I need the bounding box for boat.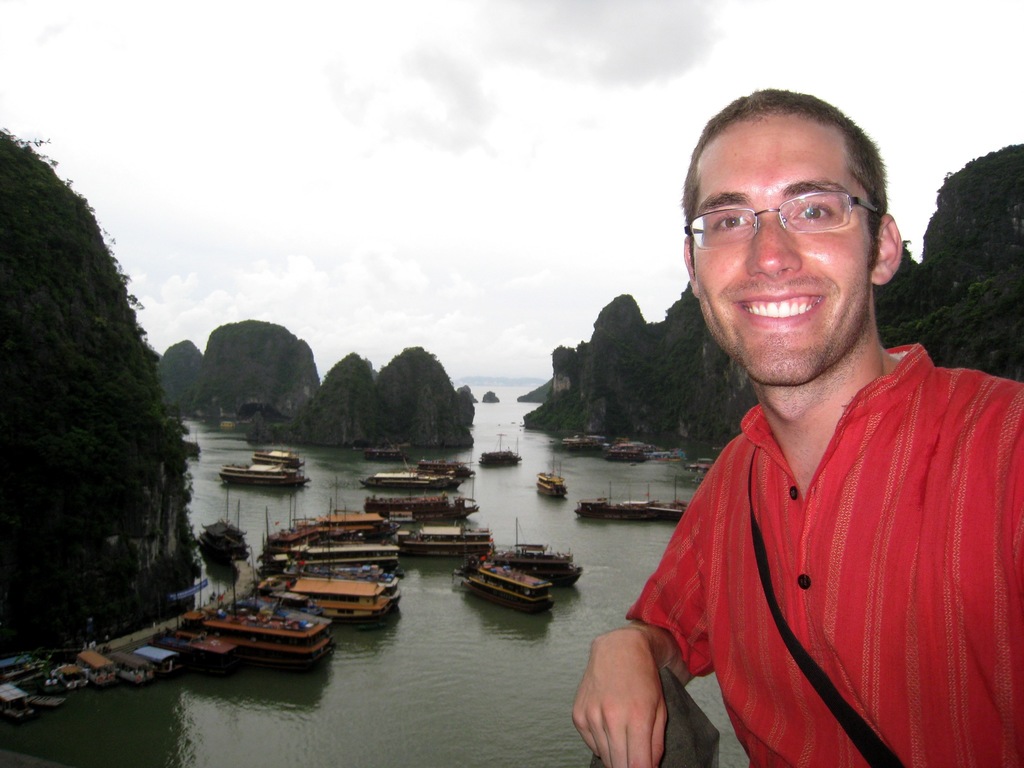
Here it is: x1=531, y1=463, x2=566, y2=504.
